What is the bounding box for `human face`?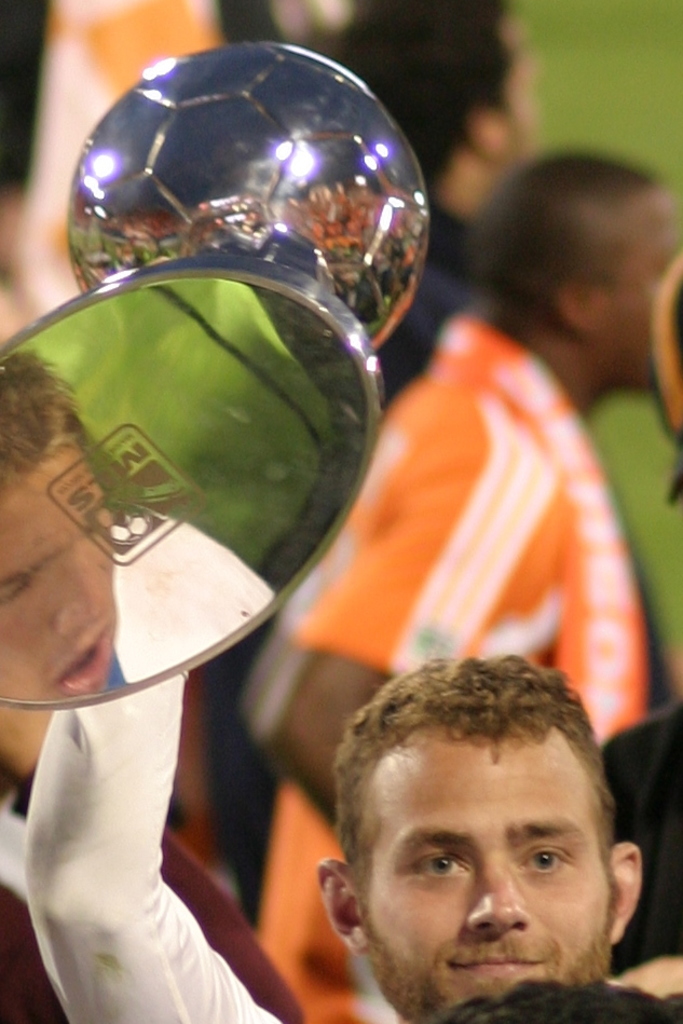
box=[492, 17, 545, 163].
